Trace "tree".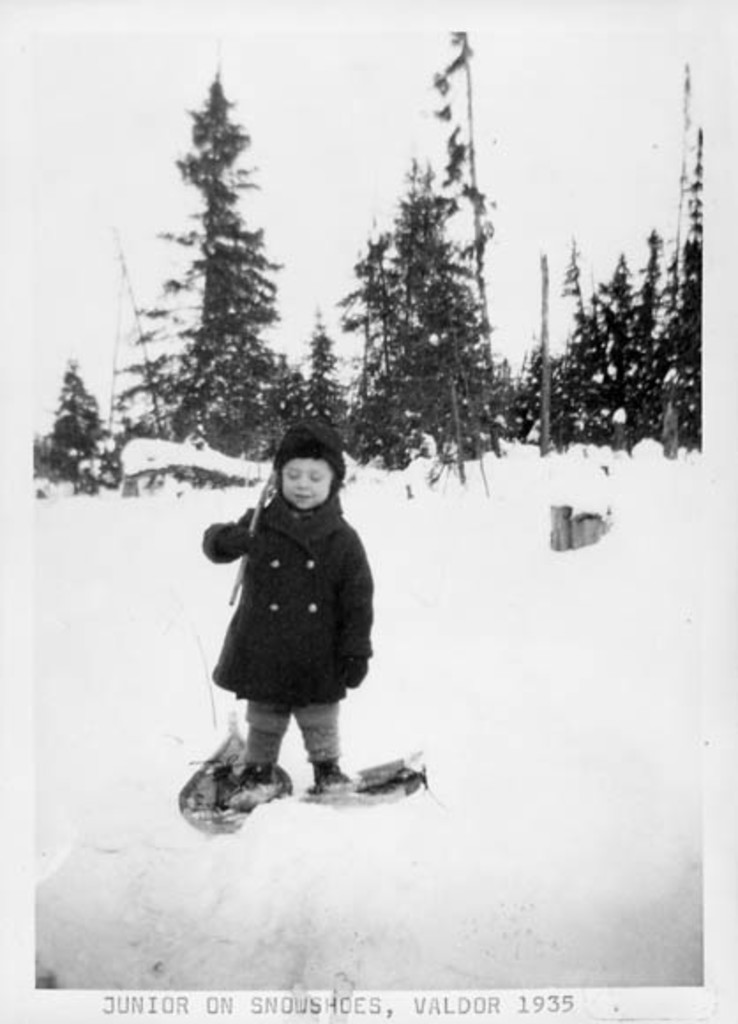
Traced to x1=46, y1=358, x2=108, y2=498.
